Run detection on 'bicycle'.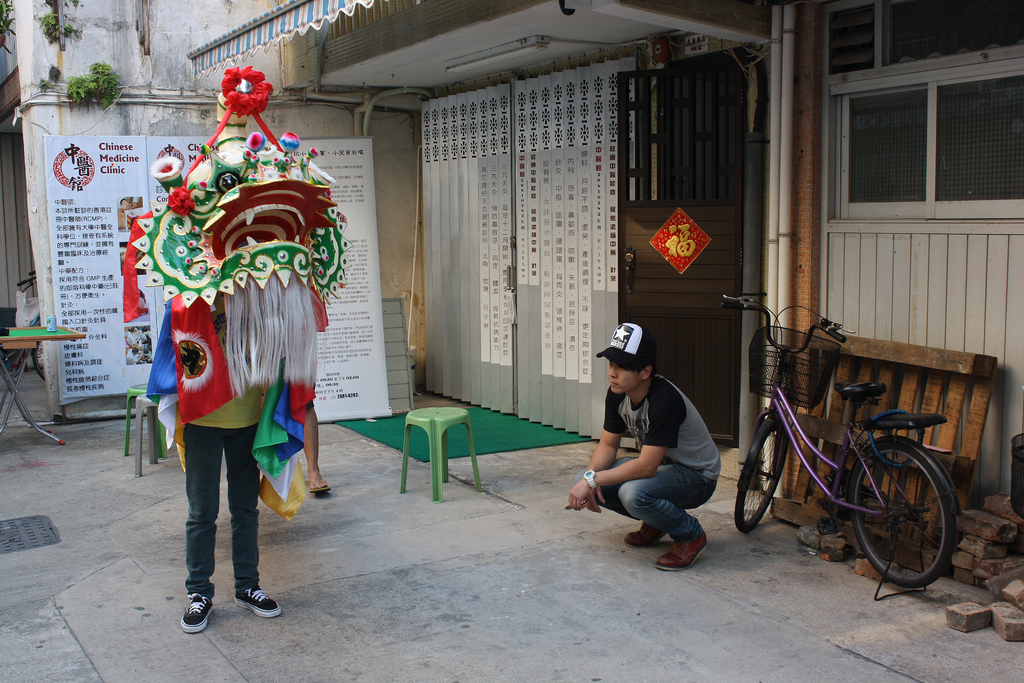
Result: x1=732, y1=334, x2=970, y2=588.
